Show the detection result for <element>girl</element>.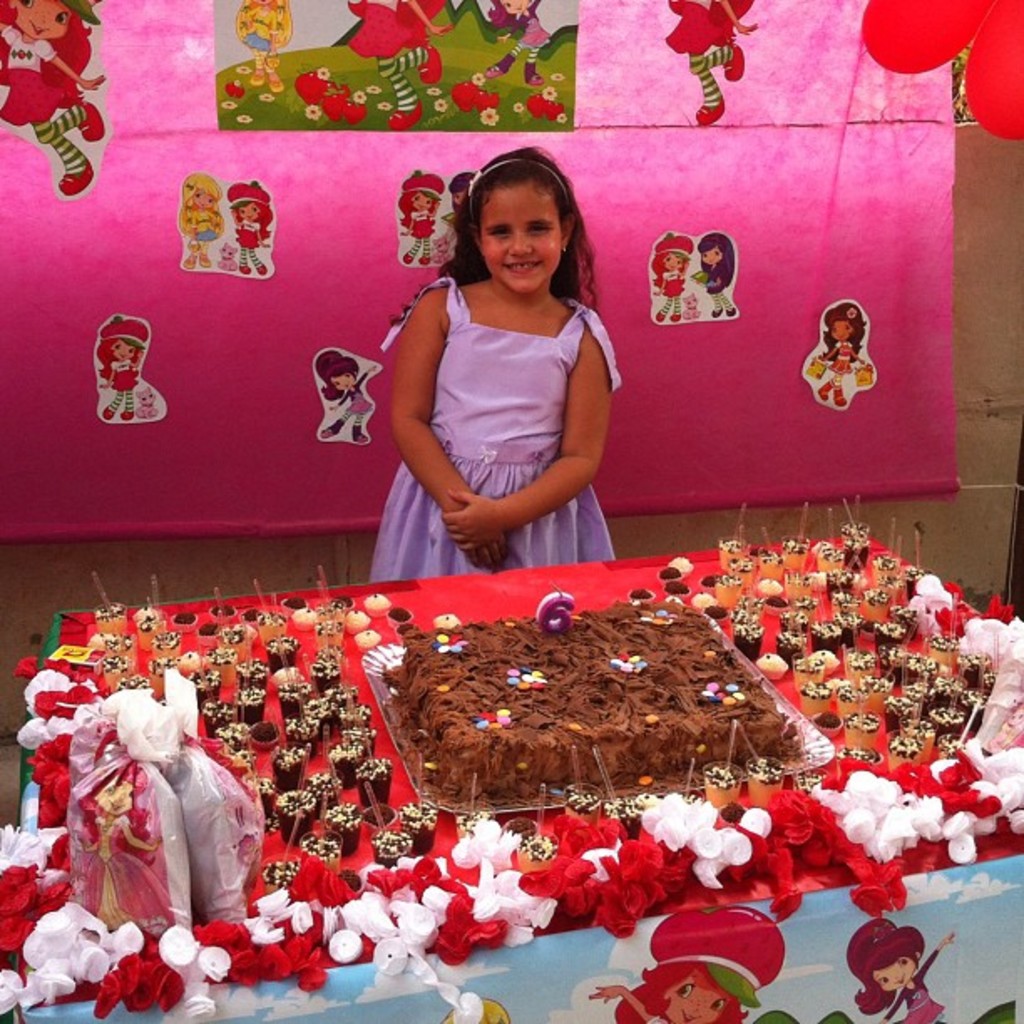
bbox=(808, 303, 873, 403).
